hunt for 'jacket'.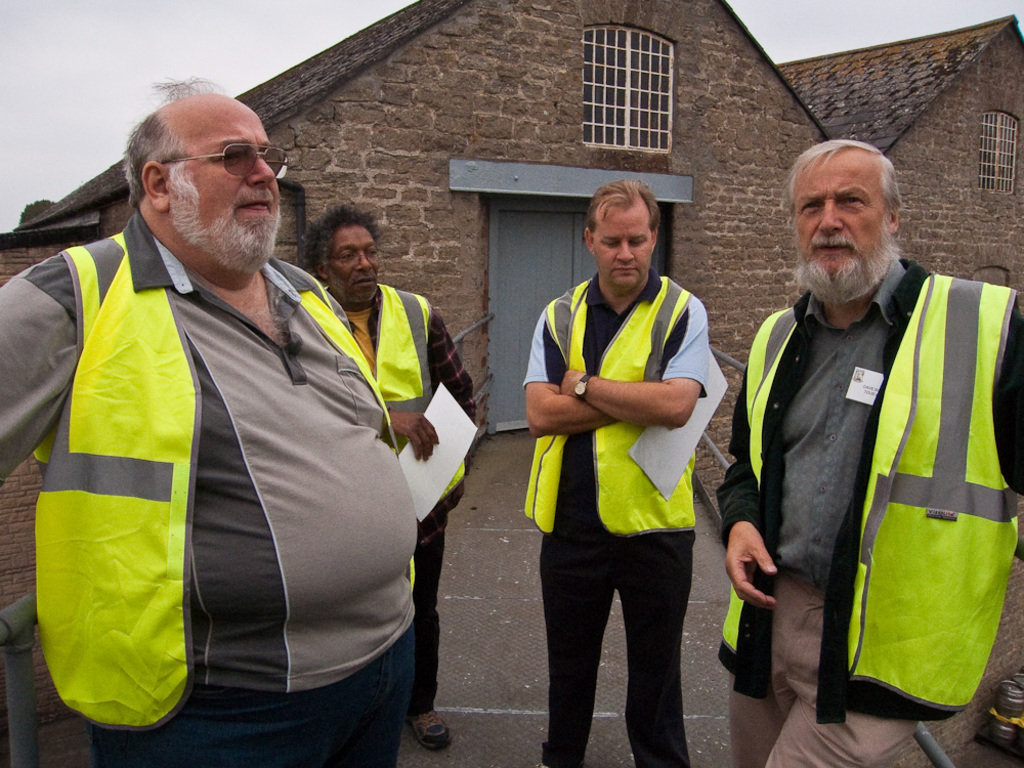
Hunted down at <box>297,285,465,509</box>.
